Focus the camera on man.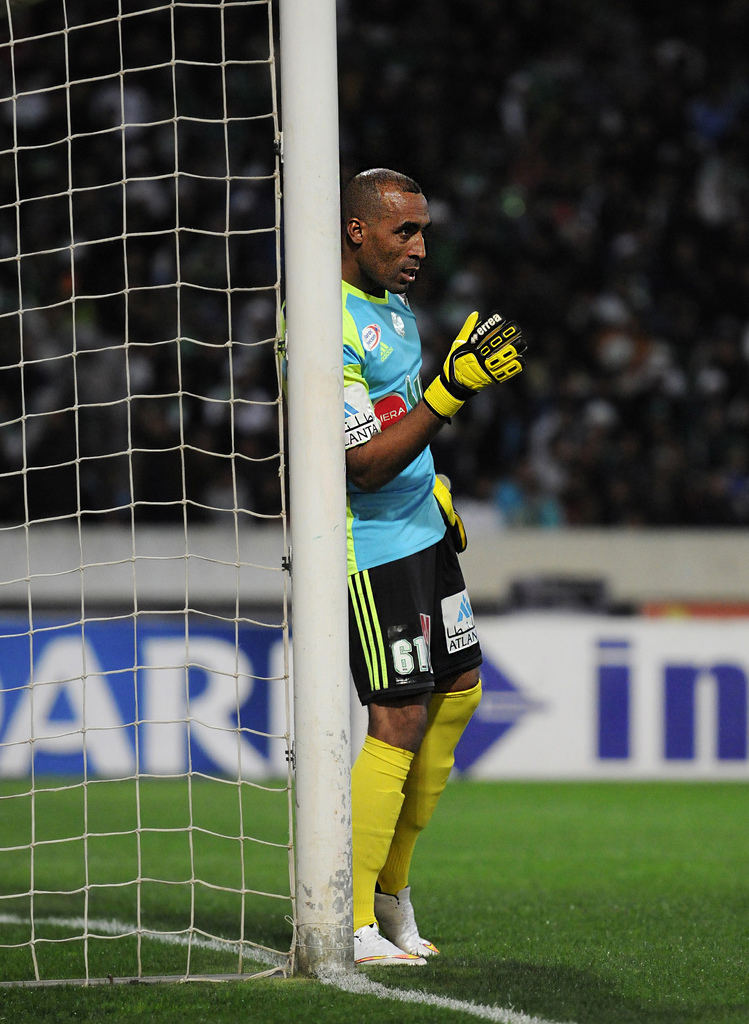
Focus region: [270,149,516,963].
